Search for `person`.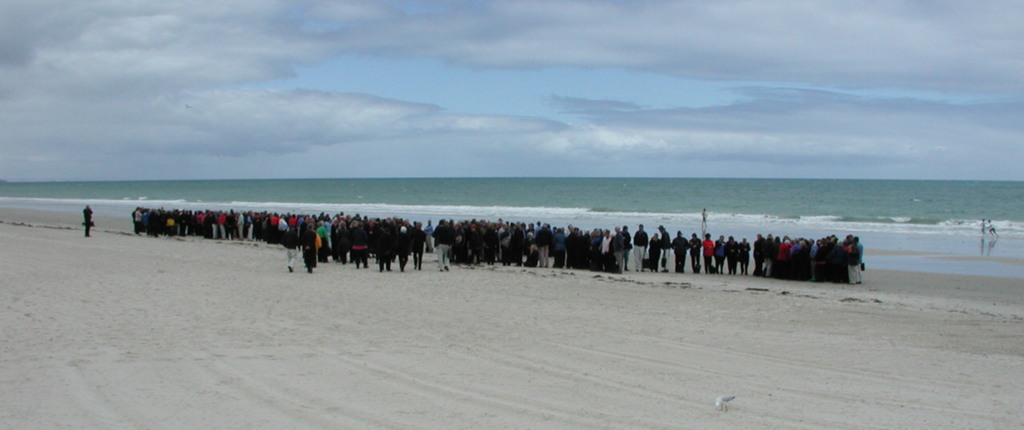
Found at (85,207,95,240).
